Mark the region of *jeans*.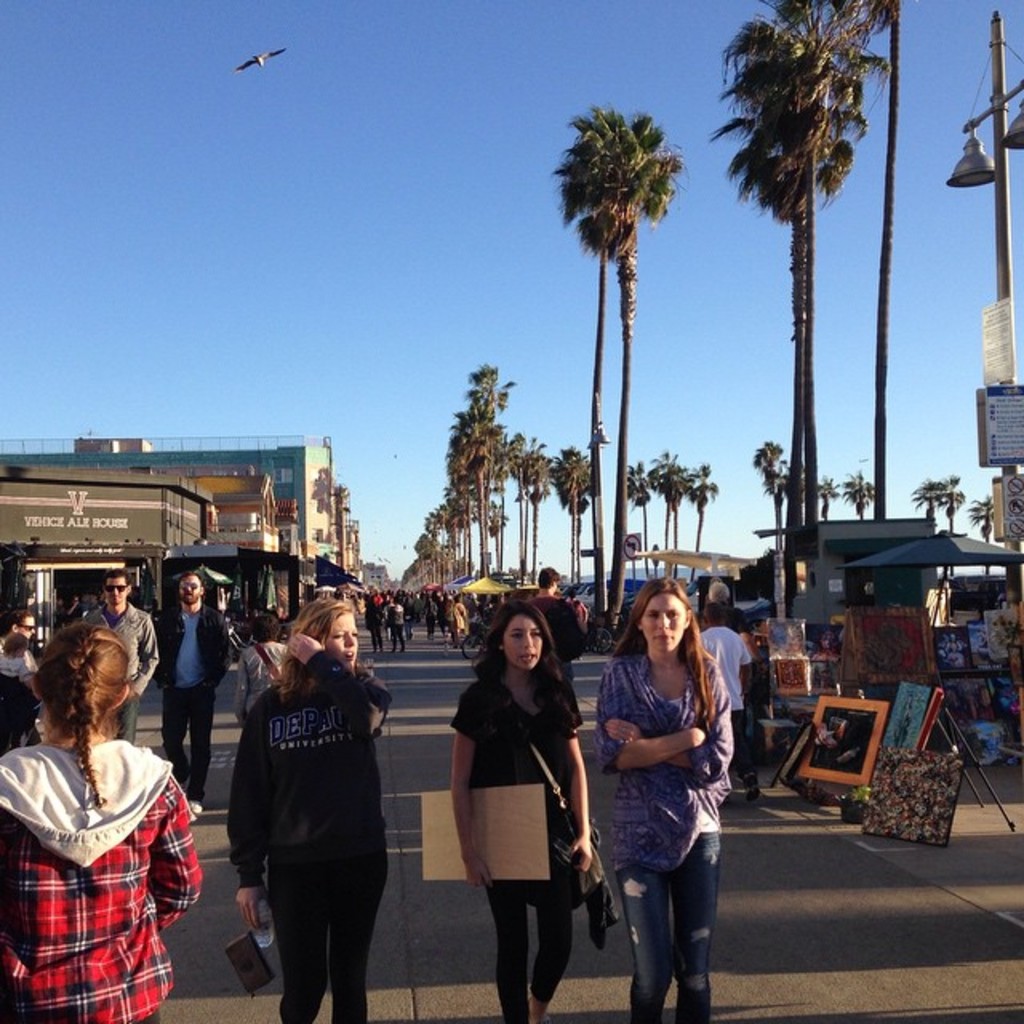
Region: rect(411, 616, 427, 640).
